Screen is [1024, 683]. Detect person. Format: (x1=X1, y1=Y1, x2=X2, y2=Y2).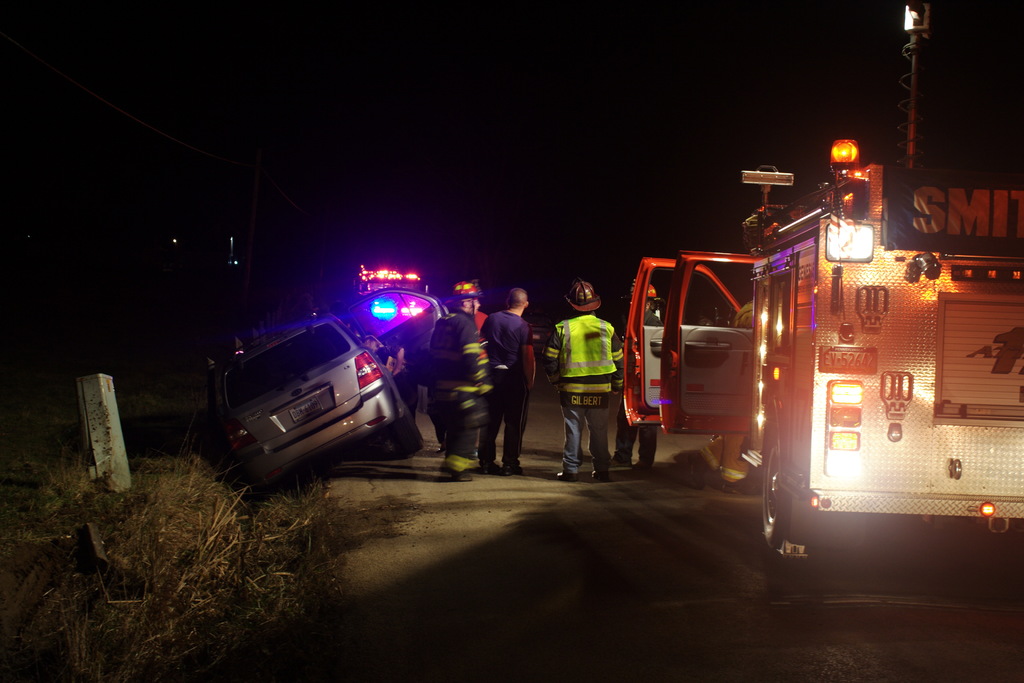
(x1=561, y1=270, x2=631, y2=473).
